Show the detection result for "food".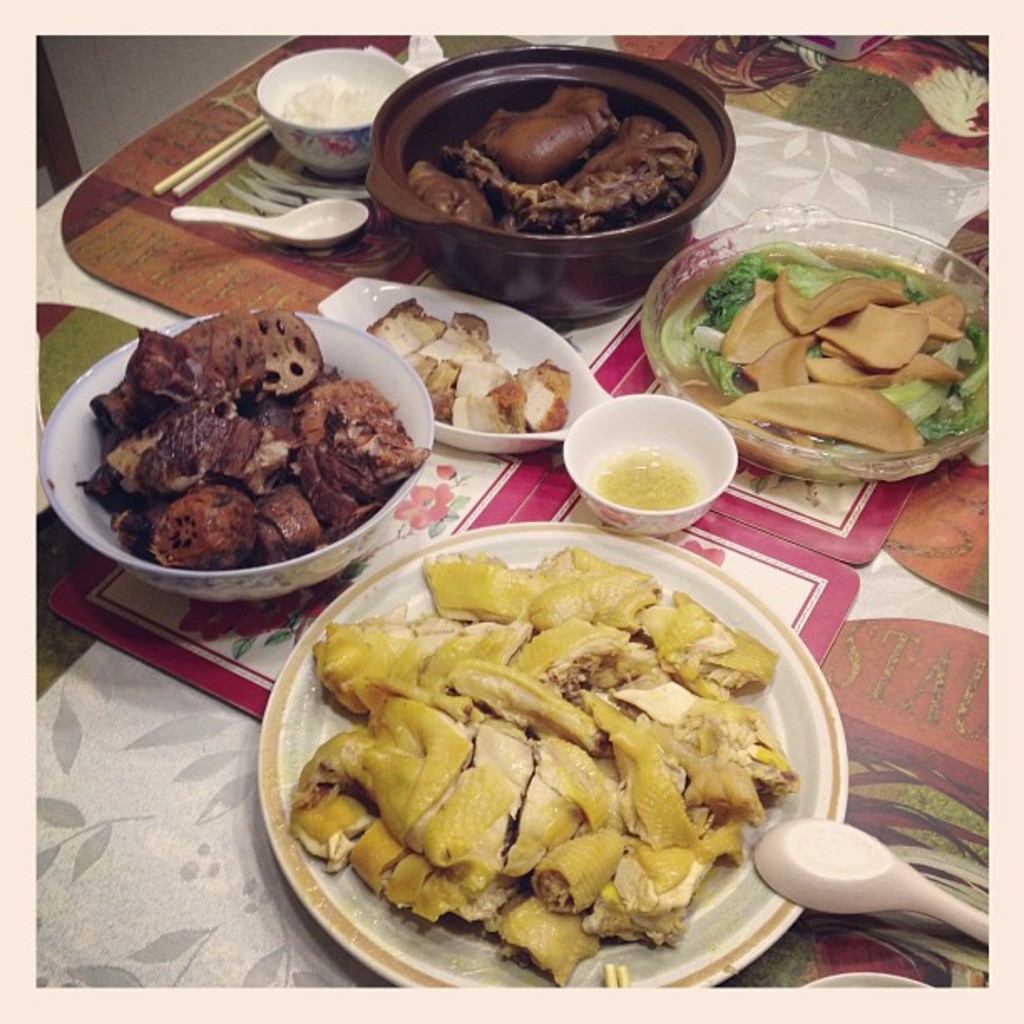
l=671, t=226, r=980, b=465.
